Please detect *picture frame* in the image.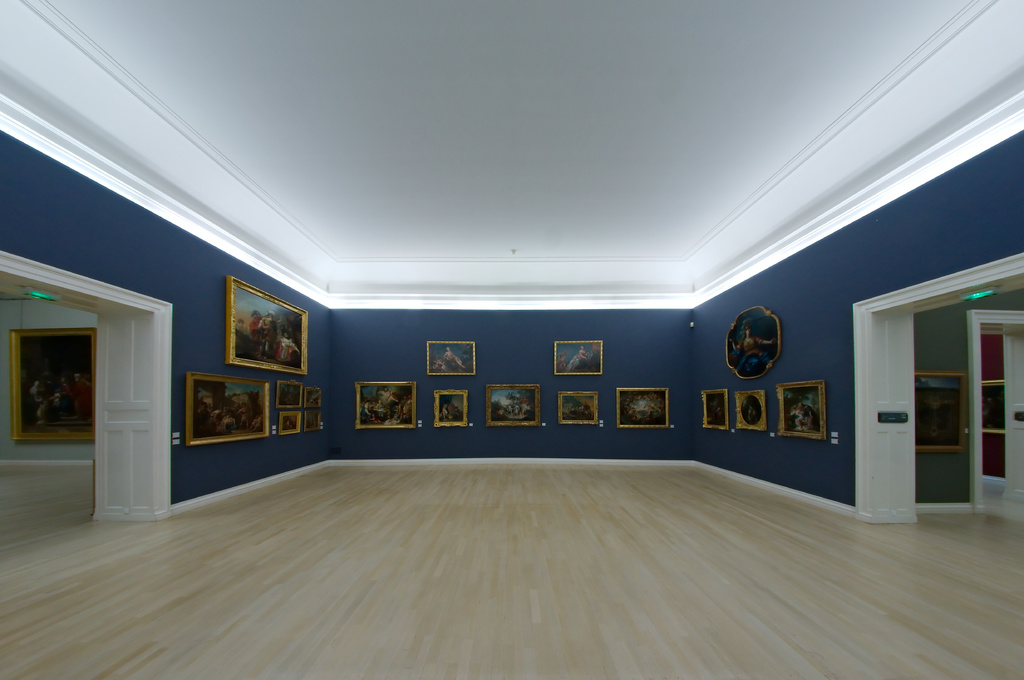
228, 276, 310, 375.
